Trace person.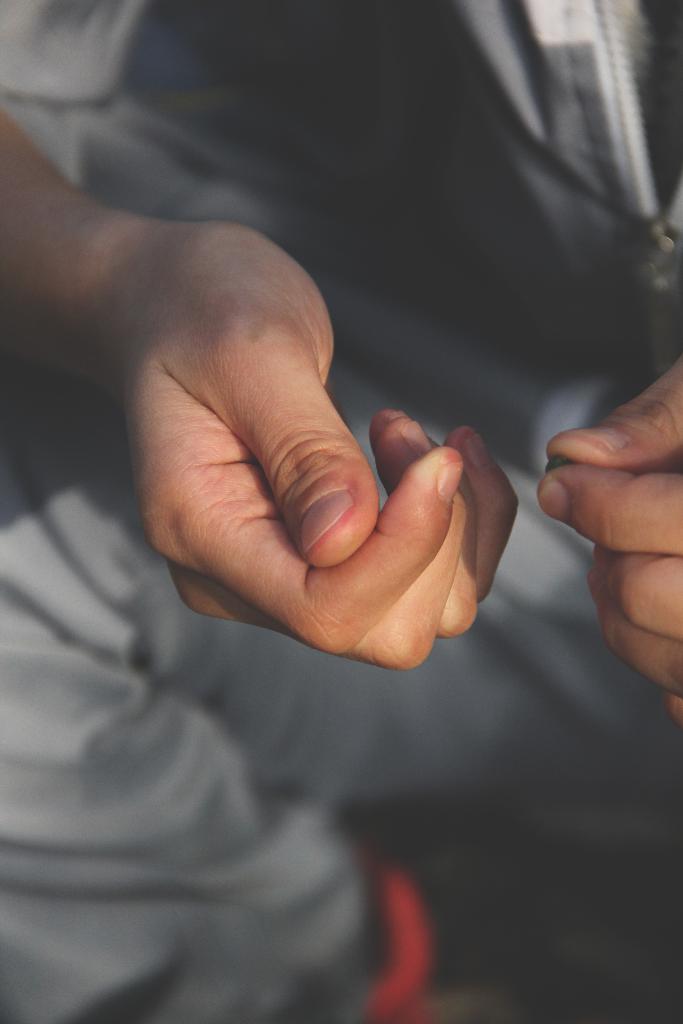
Traced to rect(0, 0, 682, 1023).
